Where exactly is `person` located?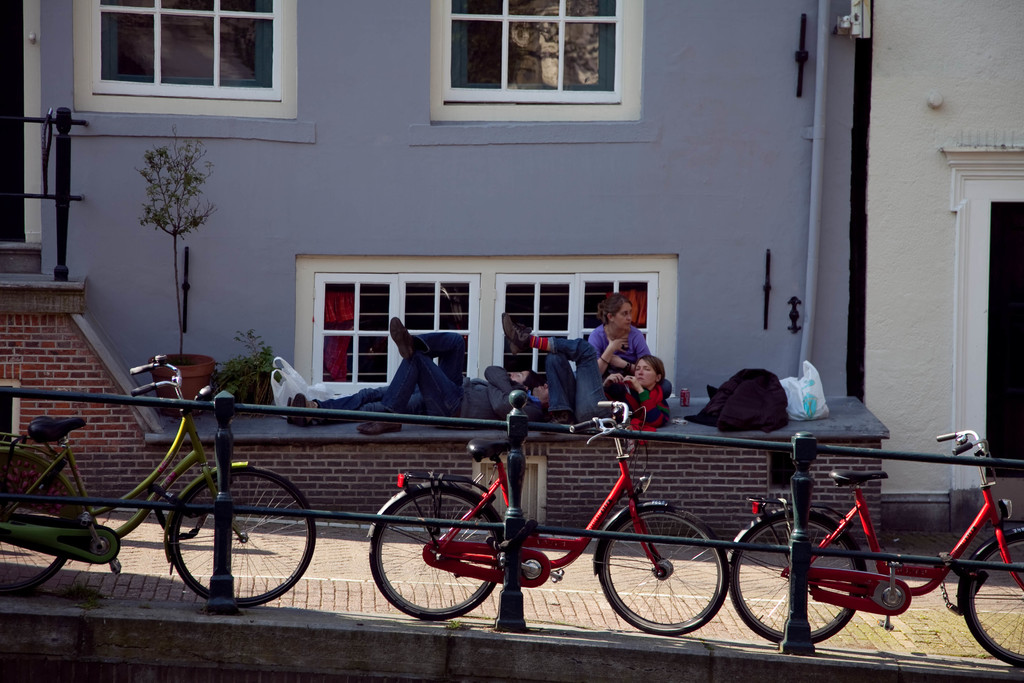
Its bounding box is left=282, top=384, right=393, bottom=423.
